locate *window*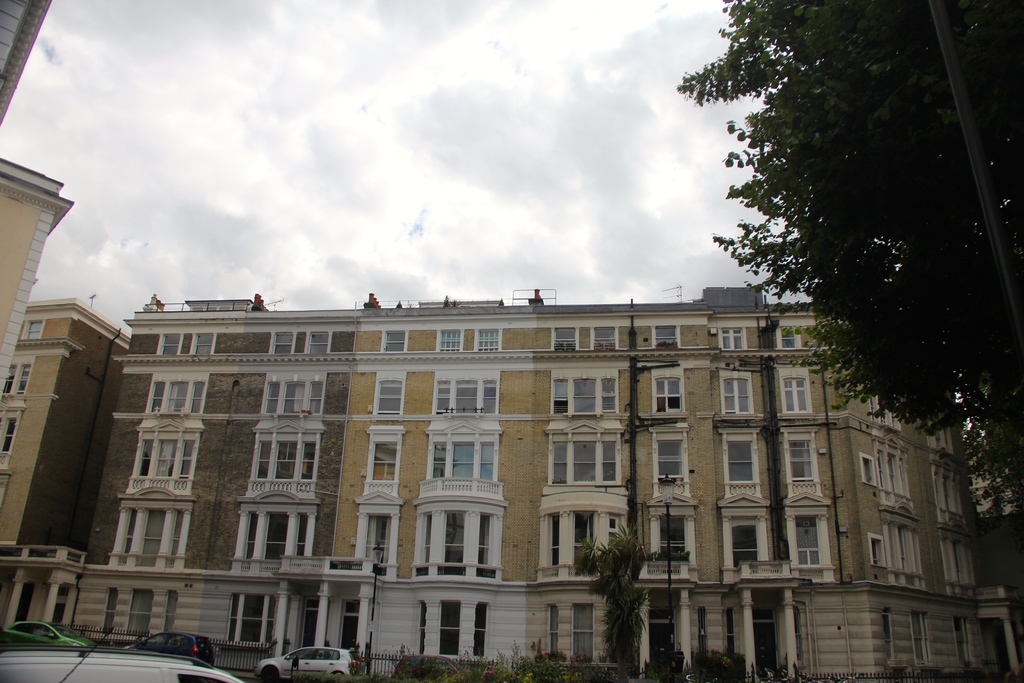
{"left": 545, "top": 428, "right": 624, "bottom": 488}
